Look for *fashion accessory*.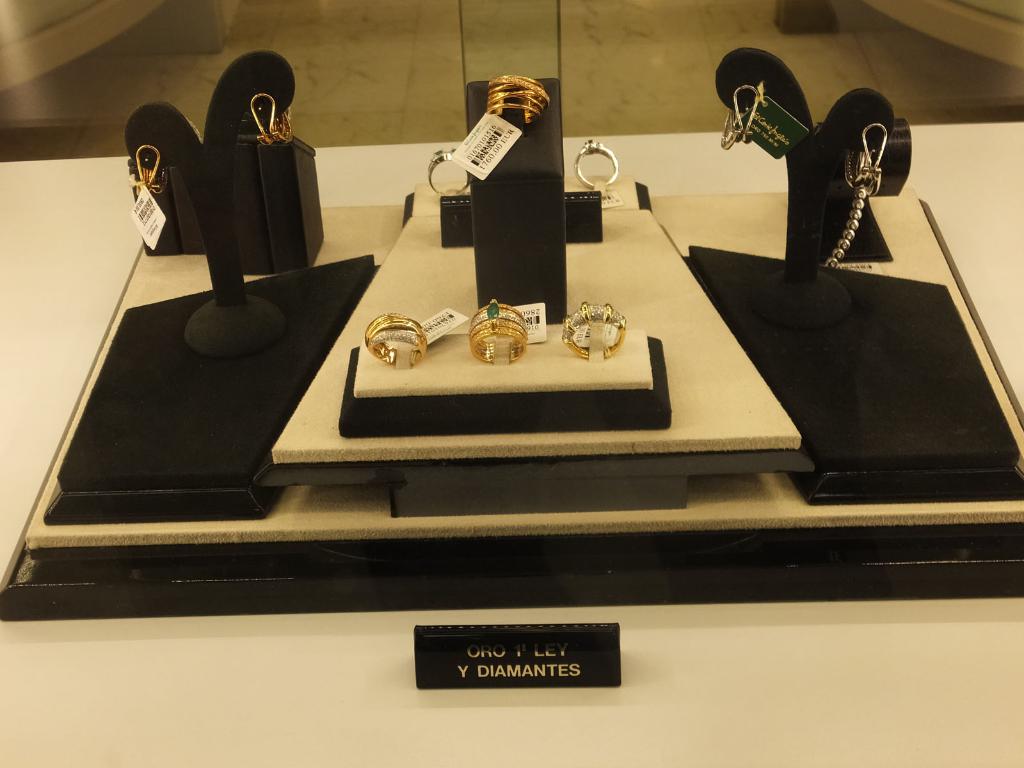
Found: (824, 122, 888, 268).
